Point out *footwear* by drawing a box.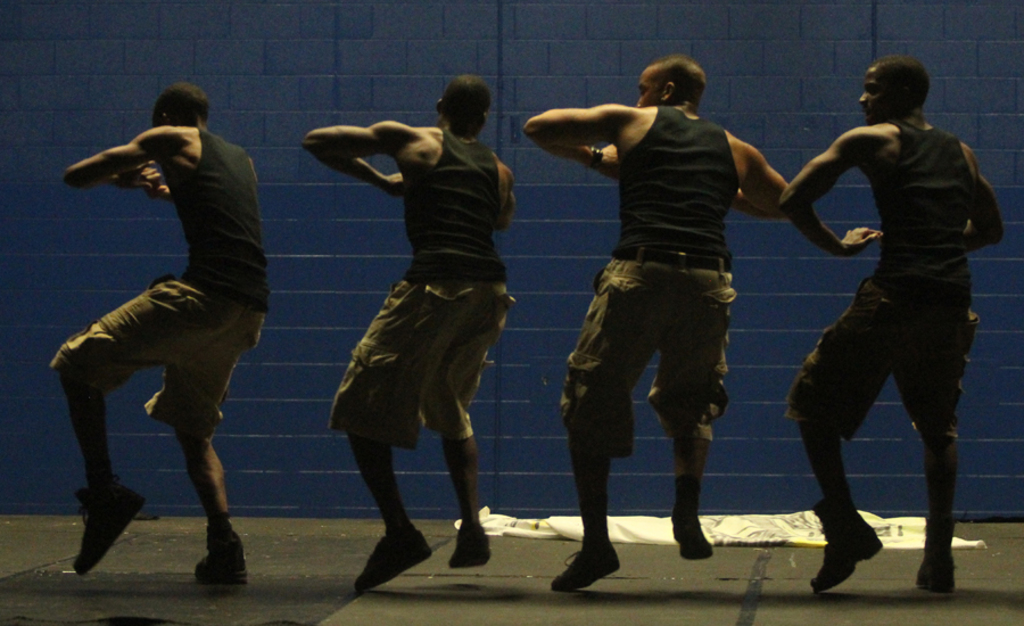
bbox=[449, 526, 490, 567].
